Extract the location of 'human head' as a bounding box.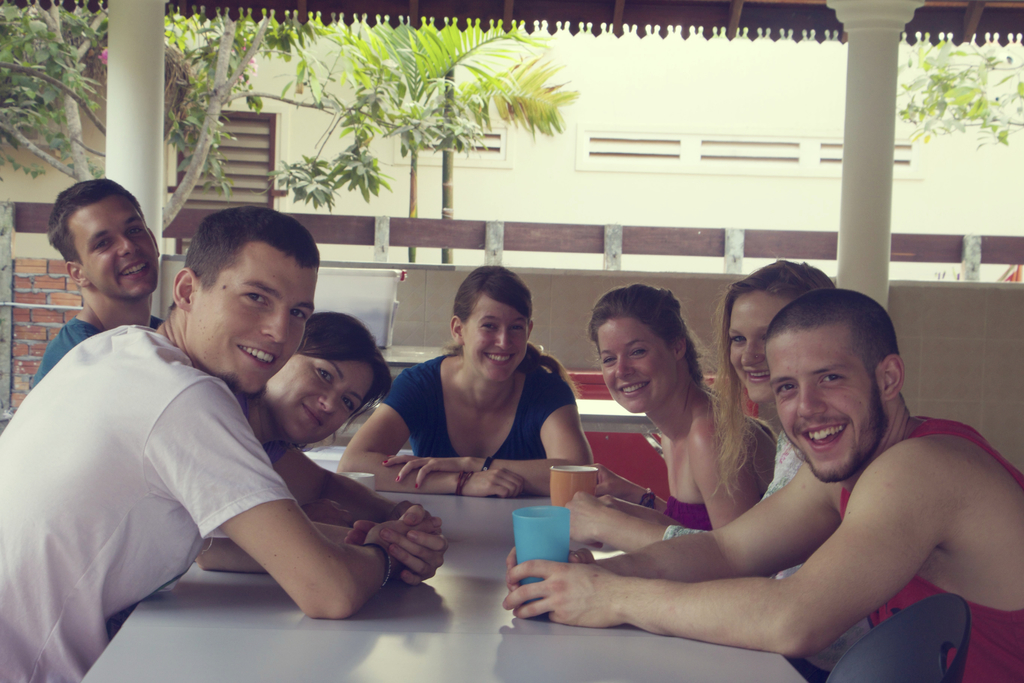
bbox(49, 180, 163, 302).
